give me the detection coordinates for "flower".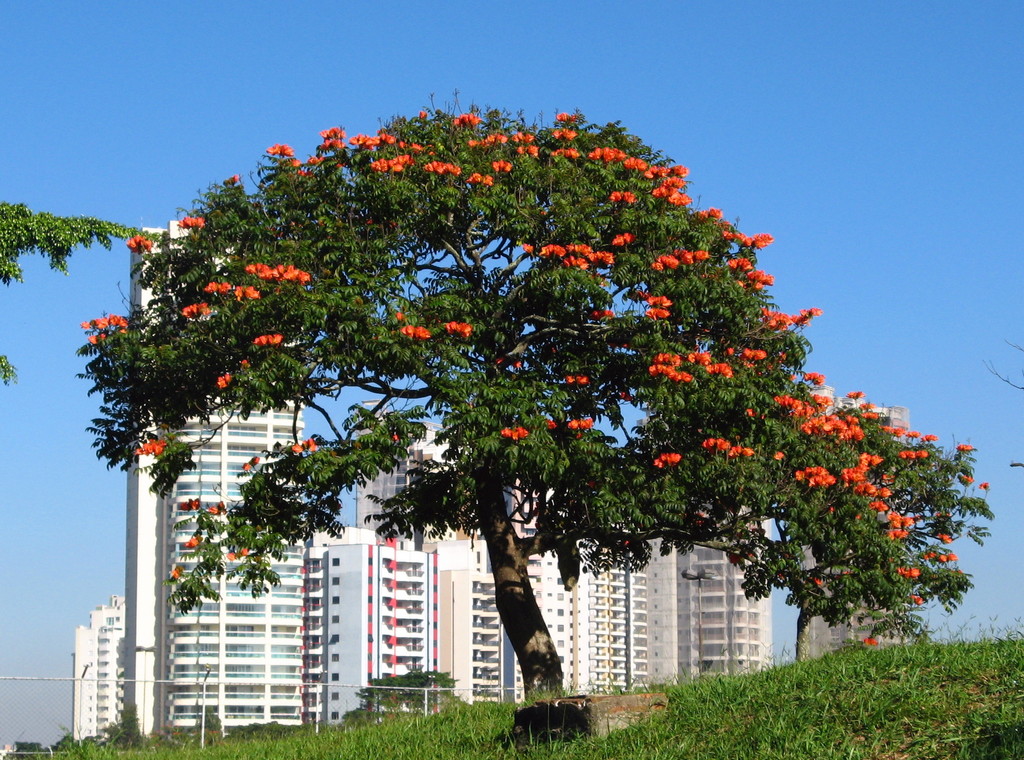
(x1=653, y1=186, x2=672, y2=202).
